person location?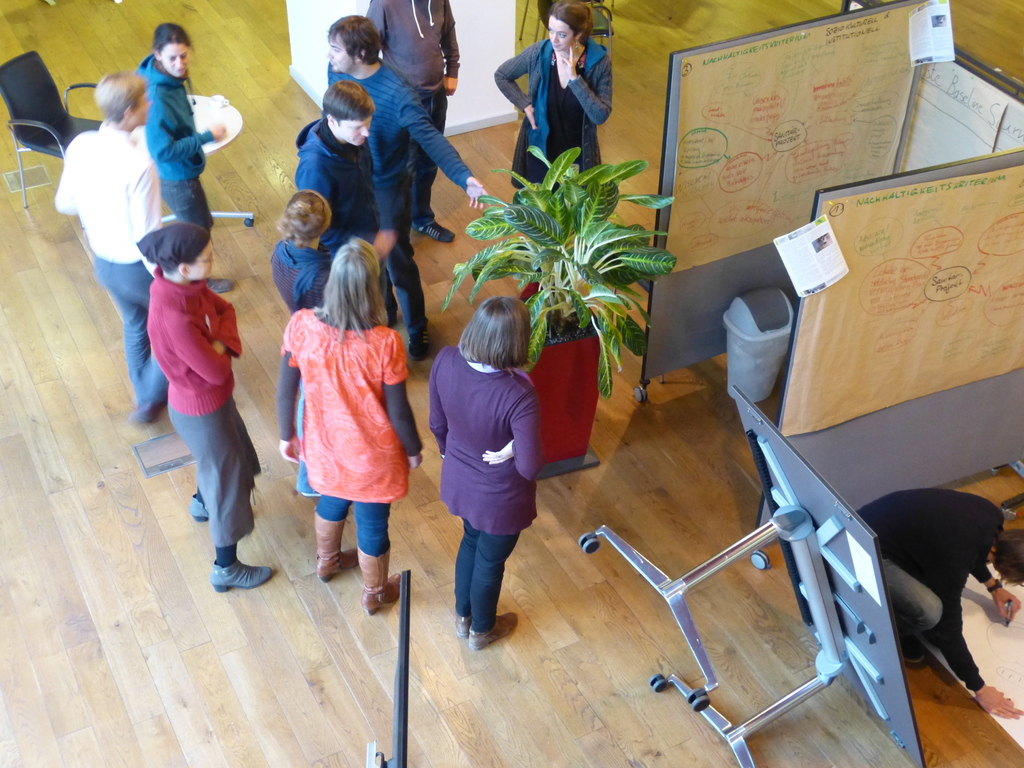
bbox(134, 219, 275, 592)
